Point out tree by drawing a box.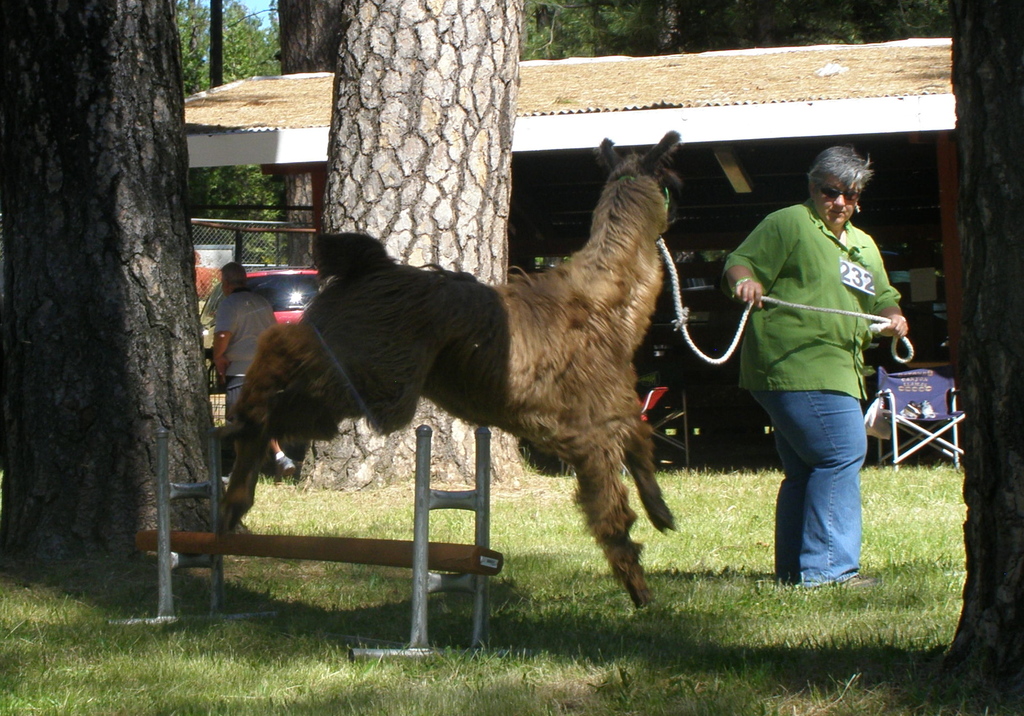
(x1=0, y1=0, x2=255, y2=578).
